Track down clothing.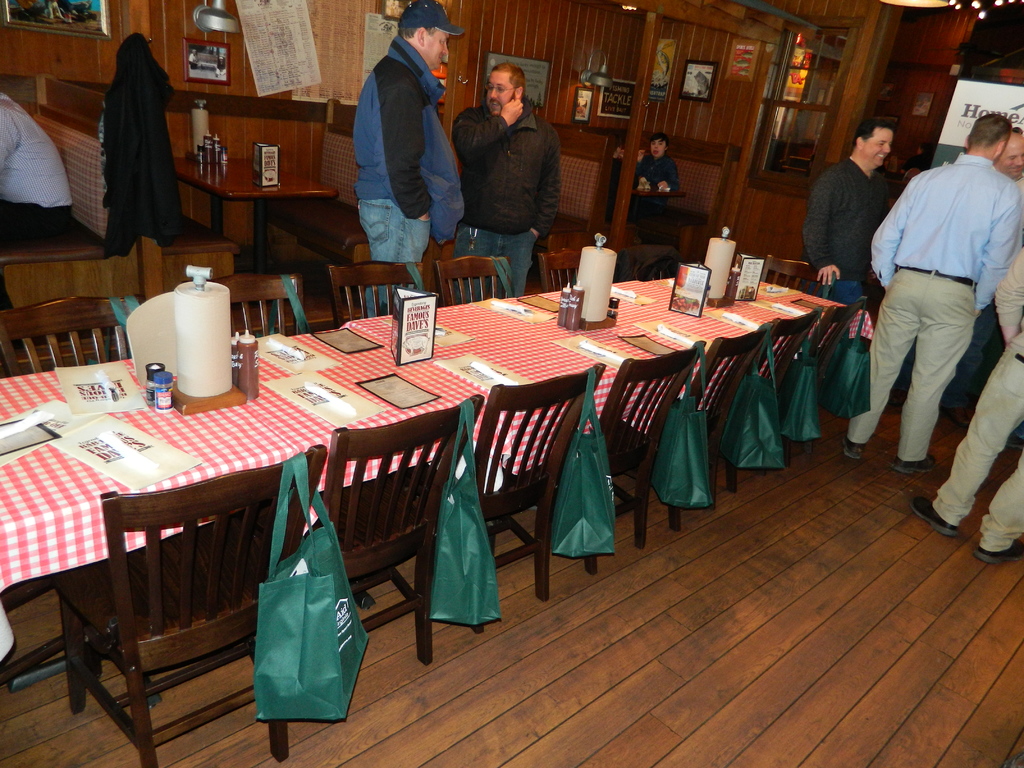
Tracked to crop(797, 155, 897, 270).
